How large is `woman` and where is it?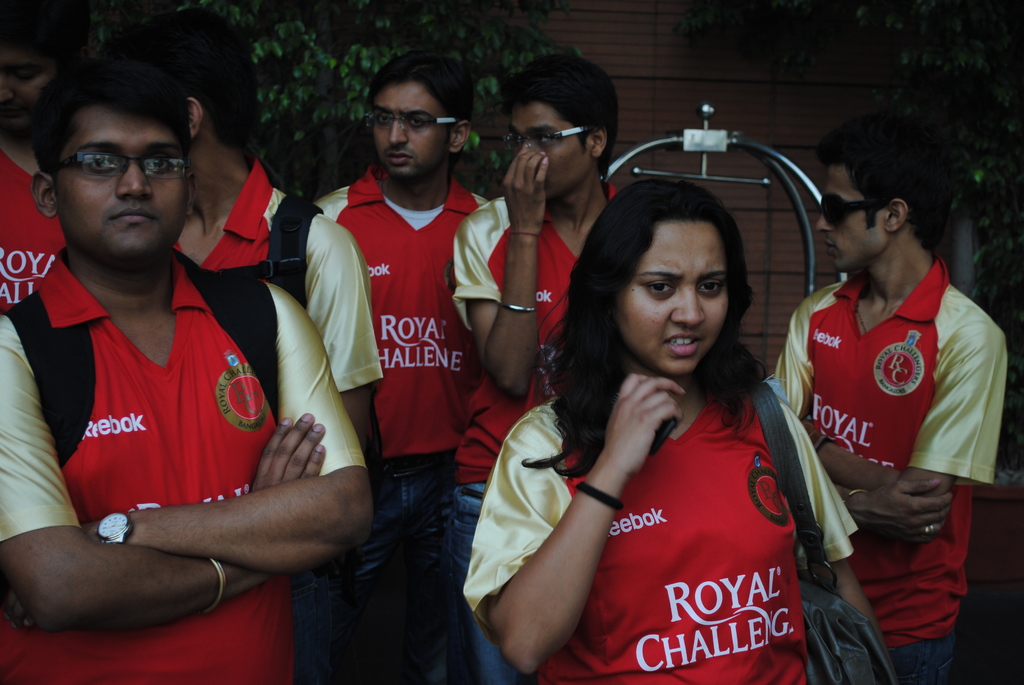
Bounding box: l=0, t=0, r=98, b=313.
